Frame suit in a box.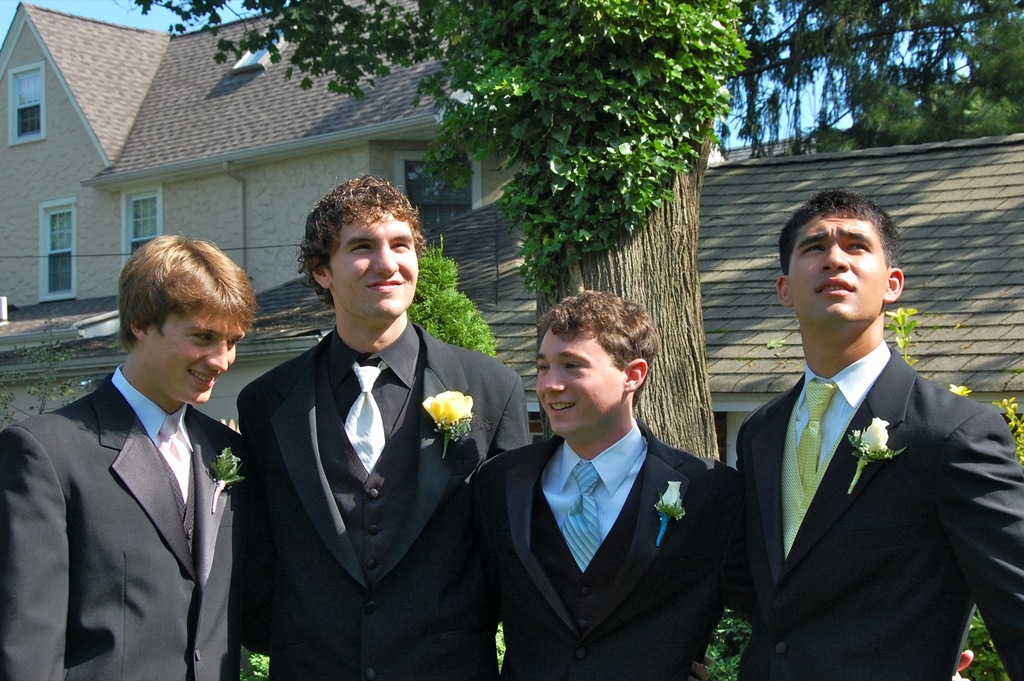
bbox=[470, 418, 760, 680].
